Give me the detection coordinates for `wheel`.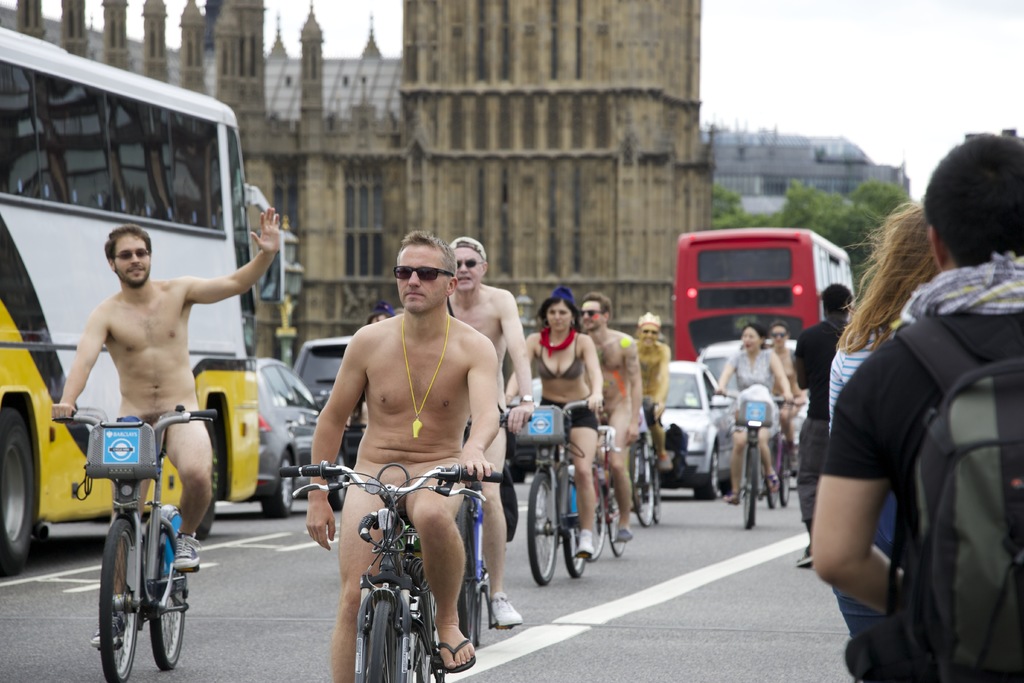
[590, 476, 606, 564].
